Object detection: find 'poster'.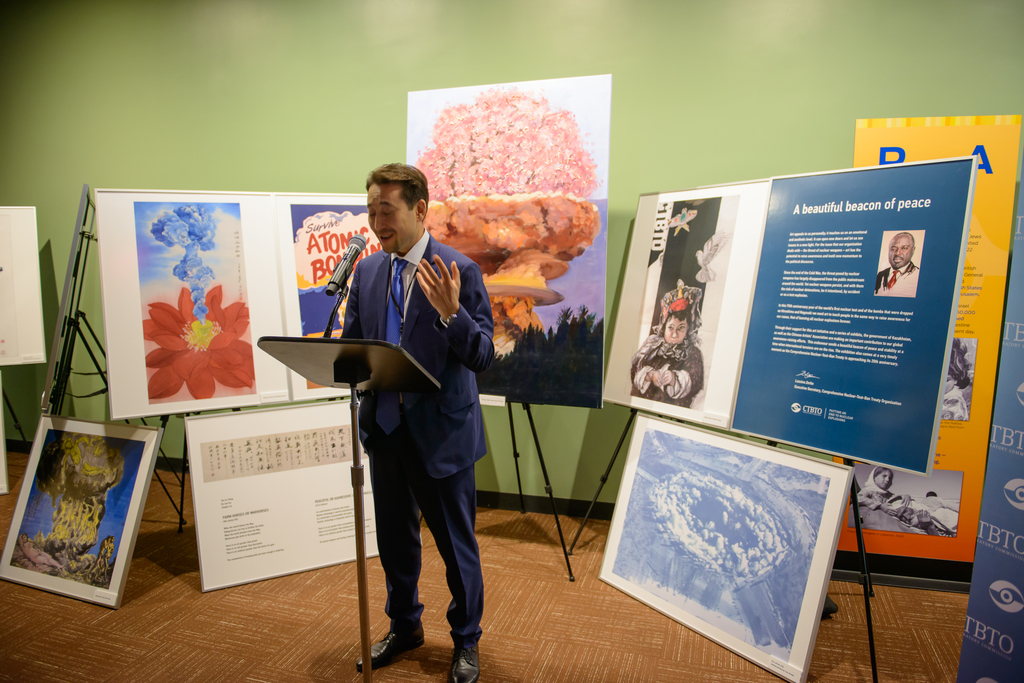
bbox=[733, 161, 972, 470].
